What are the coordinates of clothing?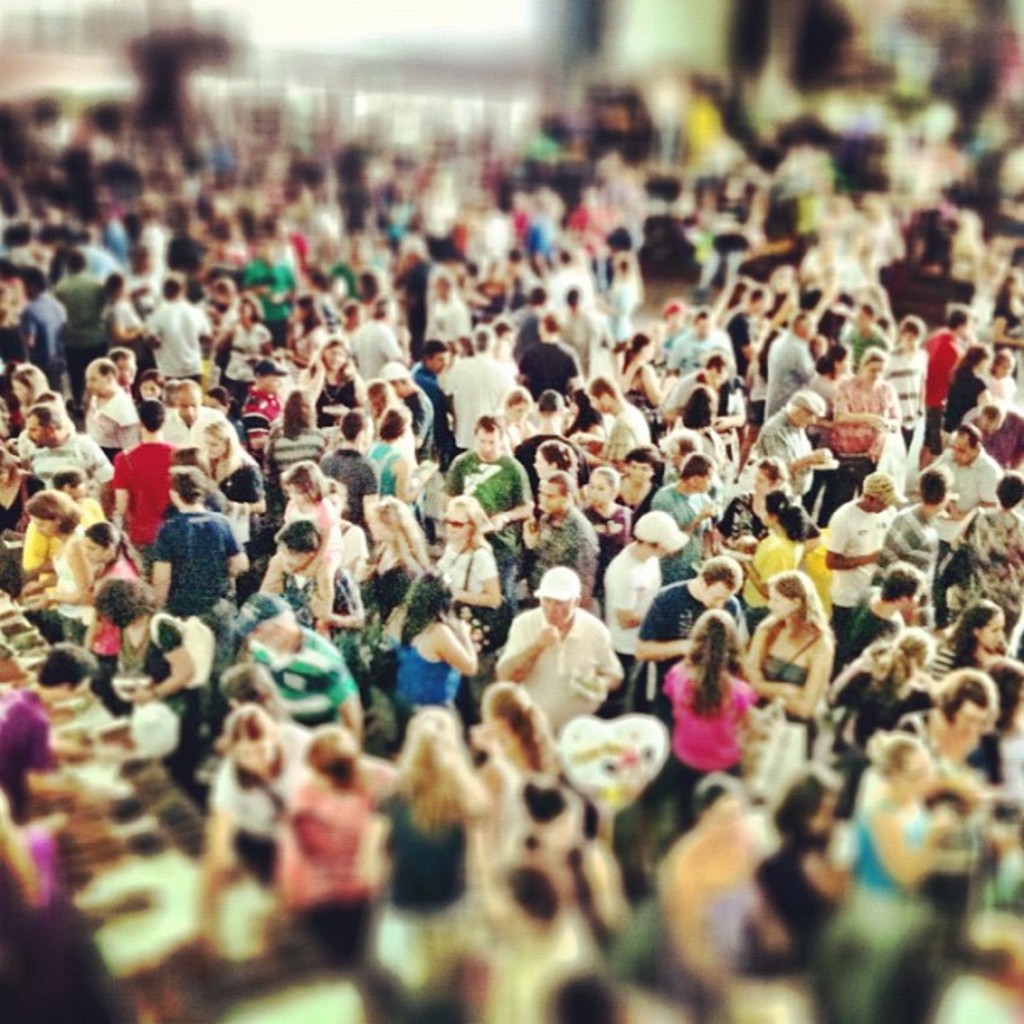
region(500, 607, 624, 728).
